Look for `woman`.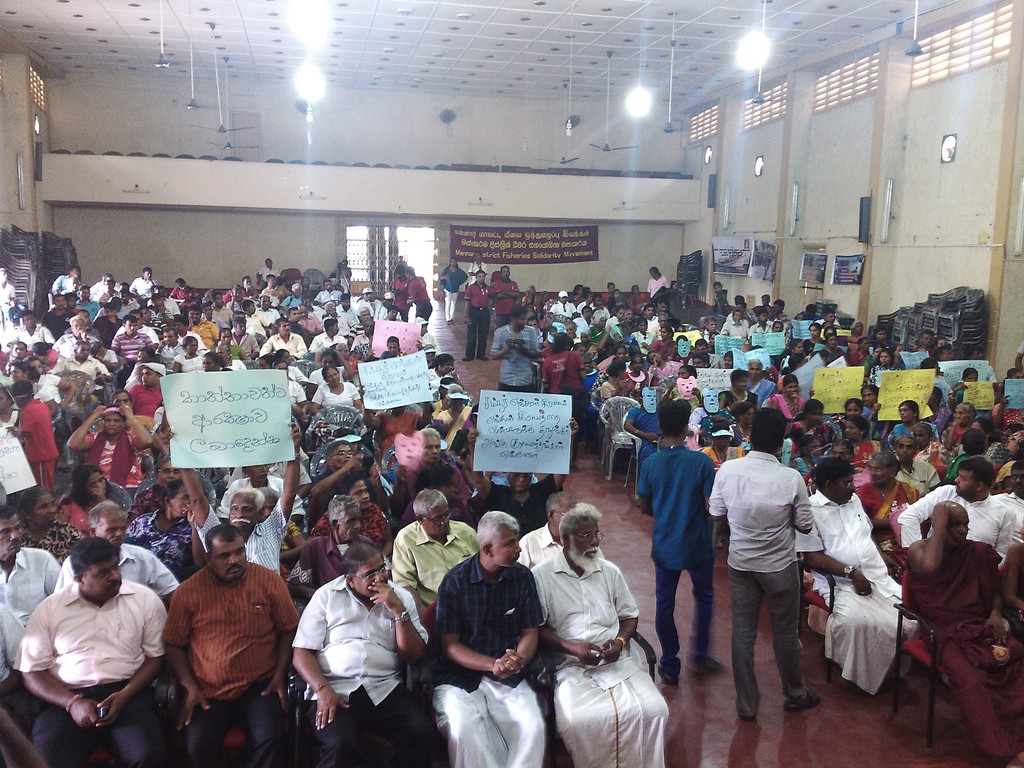
Found: (left=620, top=387, right=661, bottom=478).
